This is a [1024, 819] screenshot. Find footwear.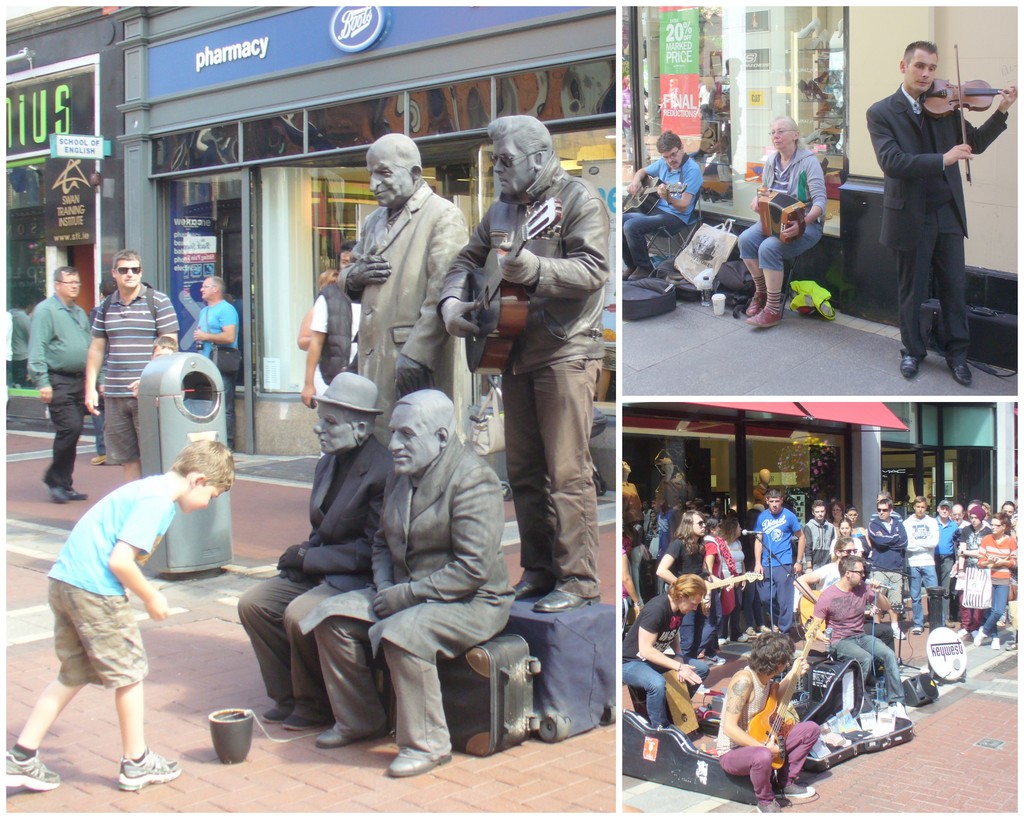
Bounding box: (x1=973, y1=626, x2=988, y2=646).
